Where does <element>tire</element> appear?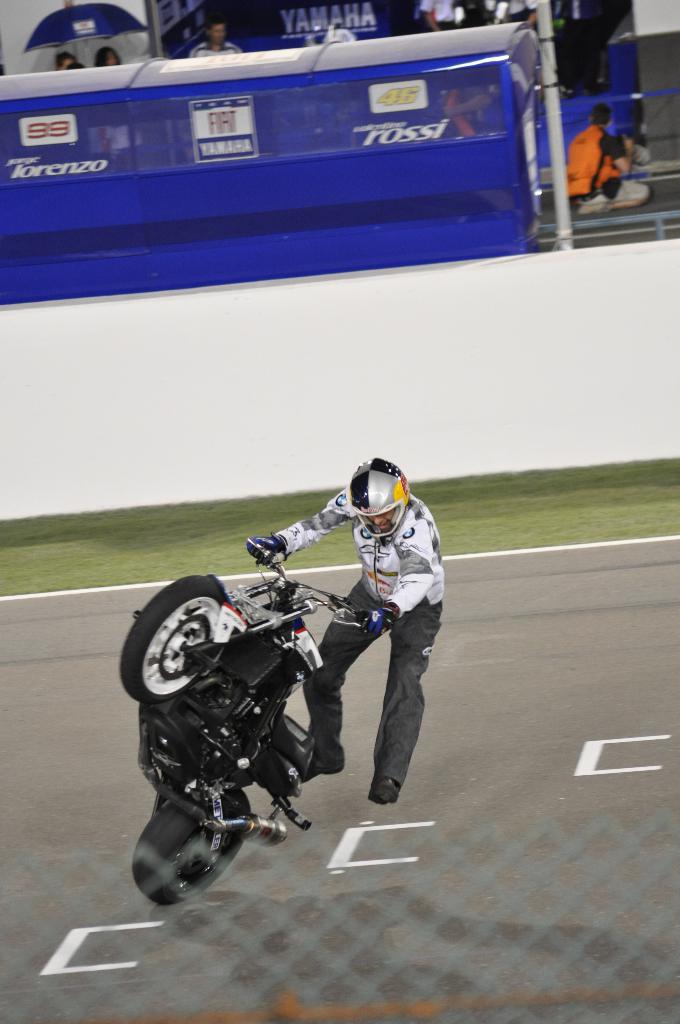
Appears at rect(130, 787, 252, 906).
